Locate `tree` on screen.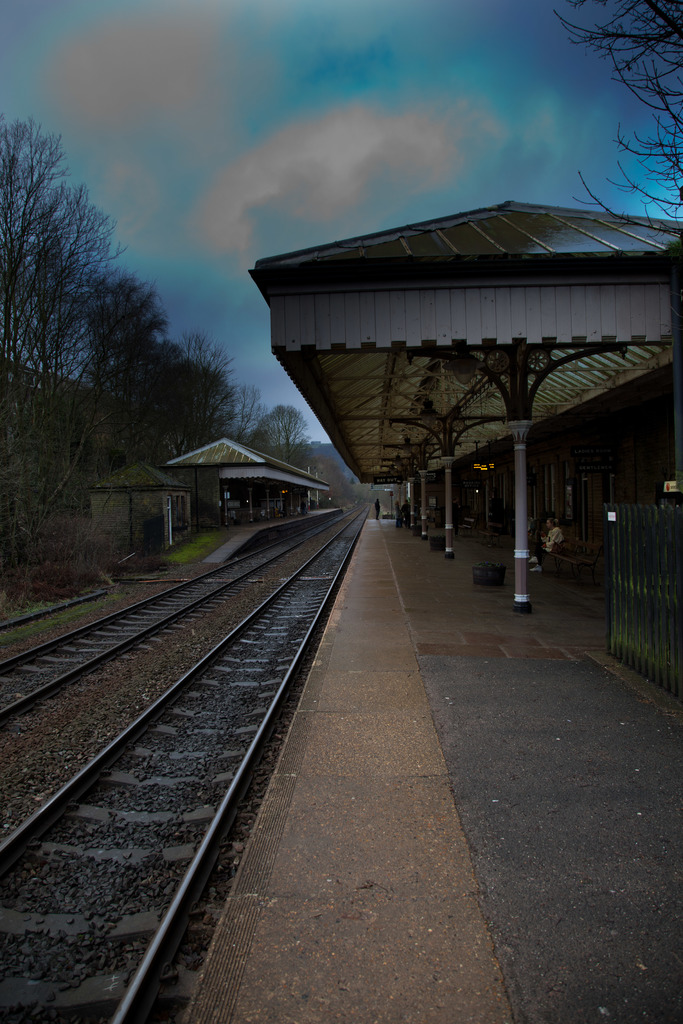
On screen at x1=128 y1=321 x2=193 y2=467.
